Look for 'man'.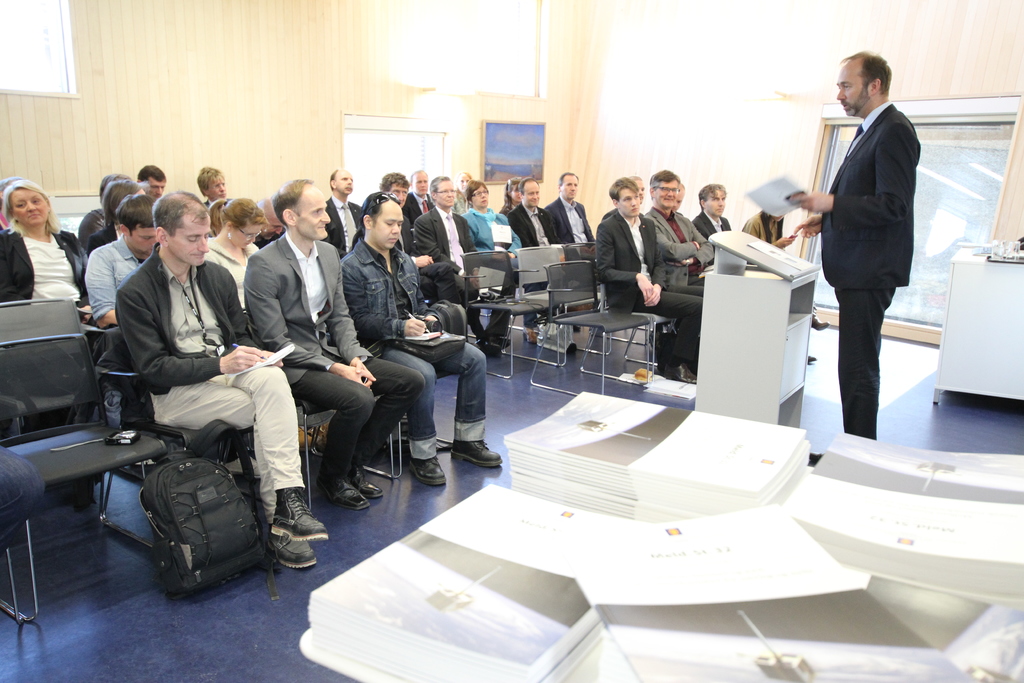
Found: [left=380, top=174, right=461, bottom=305].
